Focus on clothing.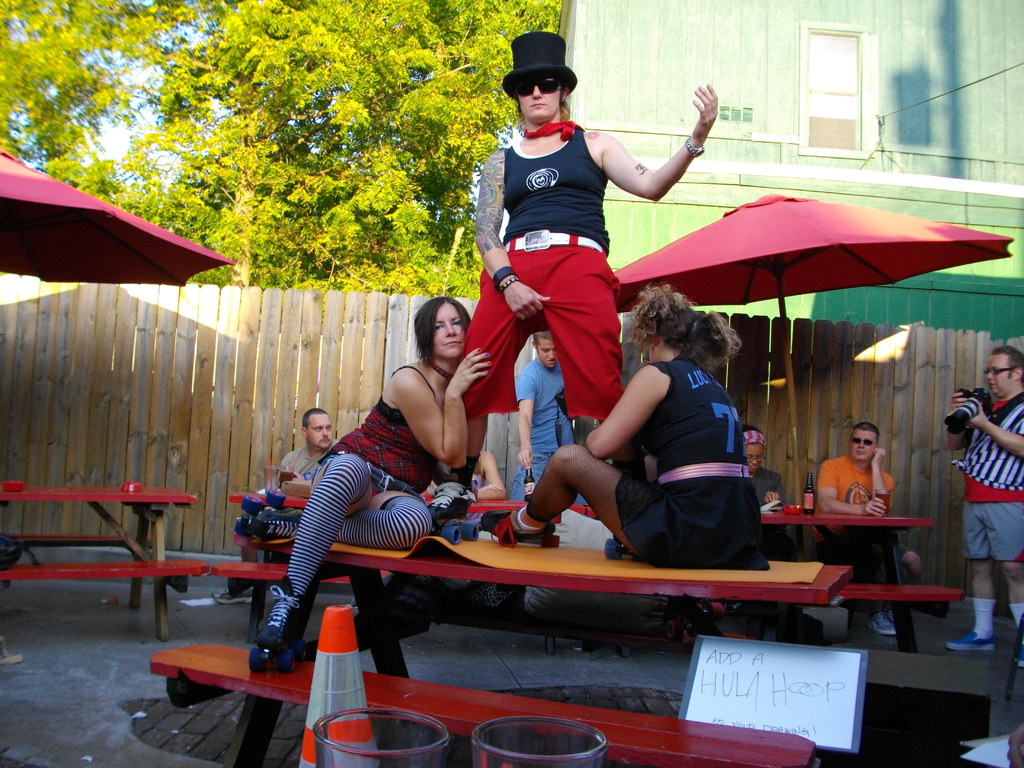
Focused at (606, 351, 788, 570).
